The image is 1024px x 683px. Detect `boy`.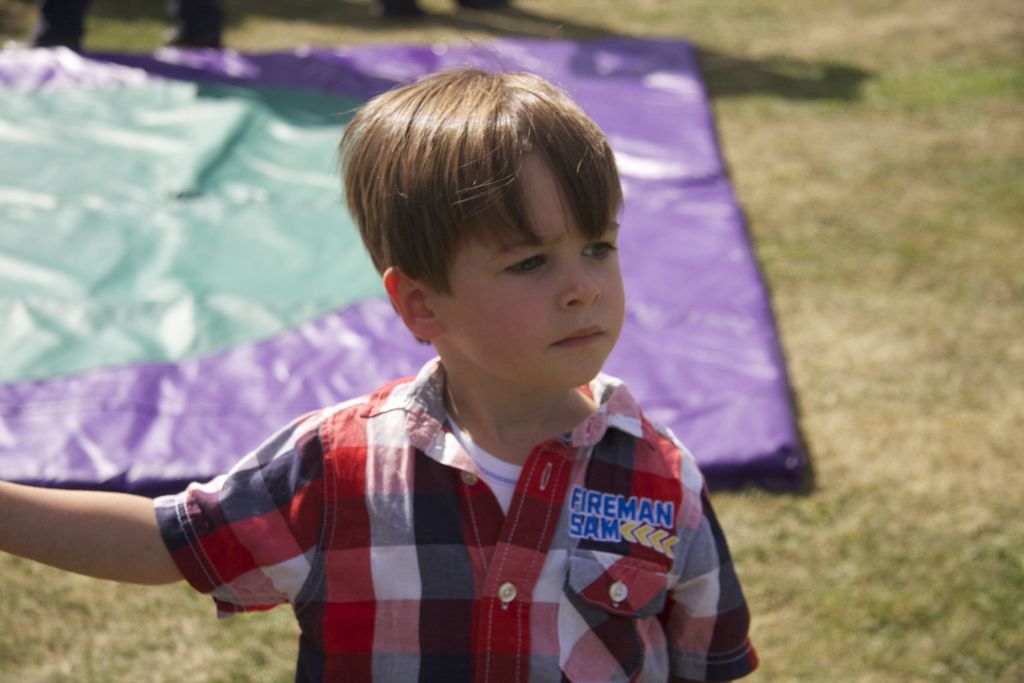
Detection: 0,21,763,682.
